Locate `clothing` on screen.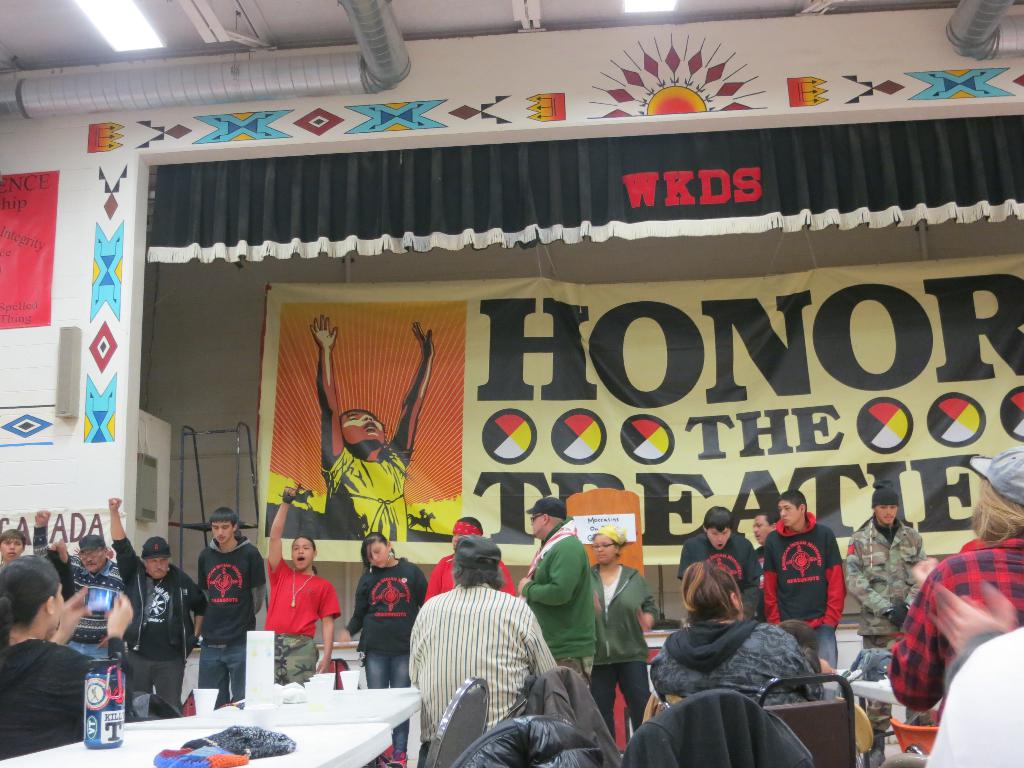
On screen at rect(0, 638, 112, 761).
